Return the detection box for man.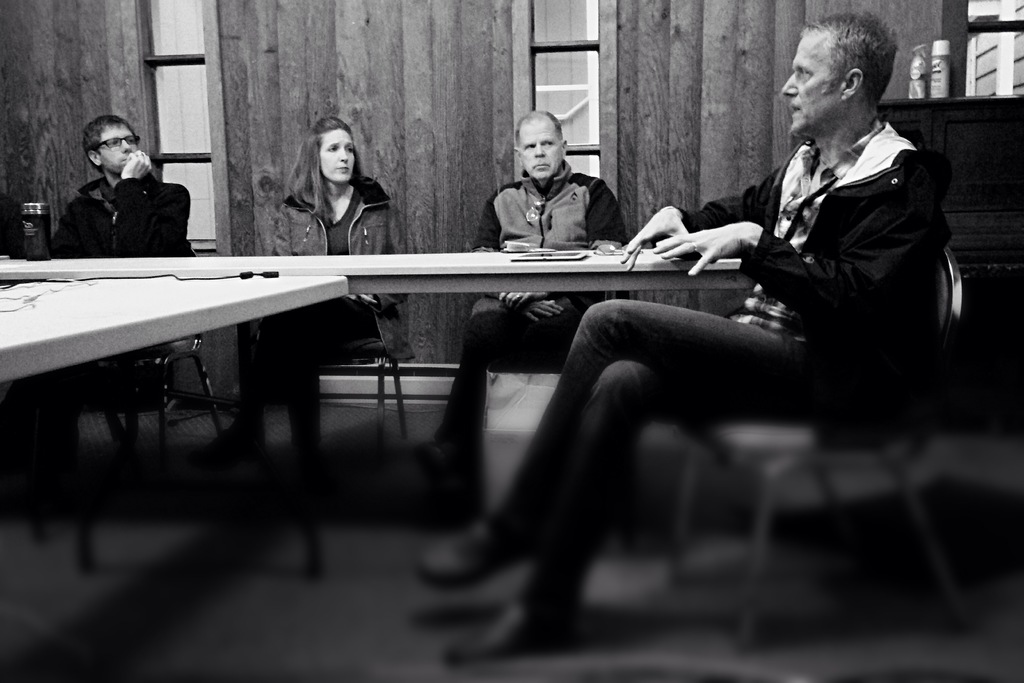
select_region(48, 109, 195, 259).
